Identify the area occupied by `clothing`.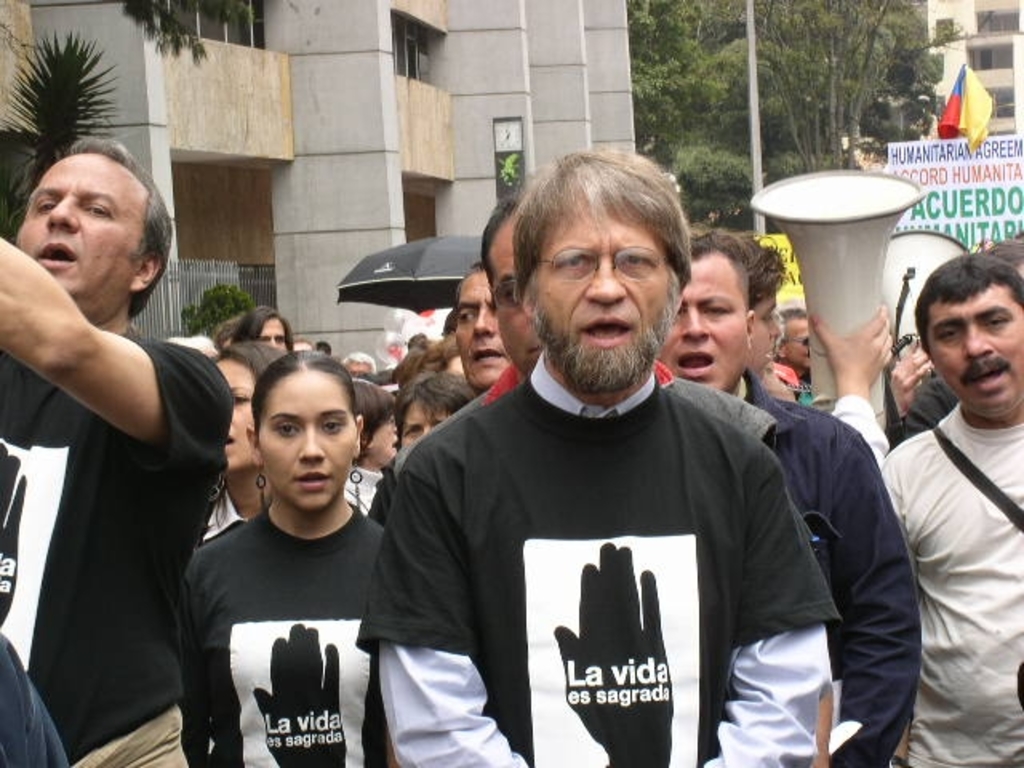
Area: x1=0 y1=634 x2=70 y2=766.
